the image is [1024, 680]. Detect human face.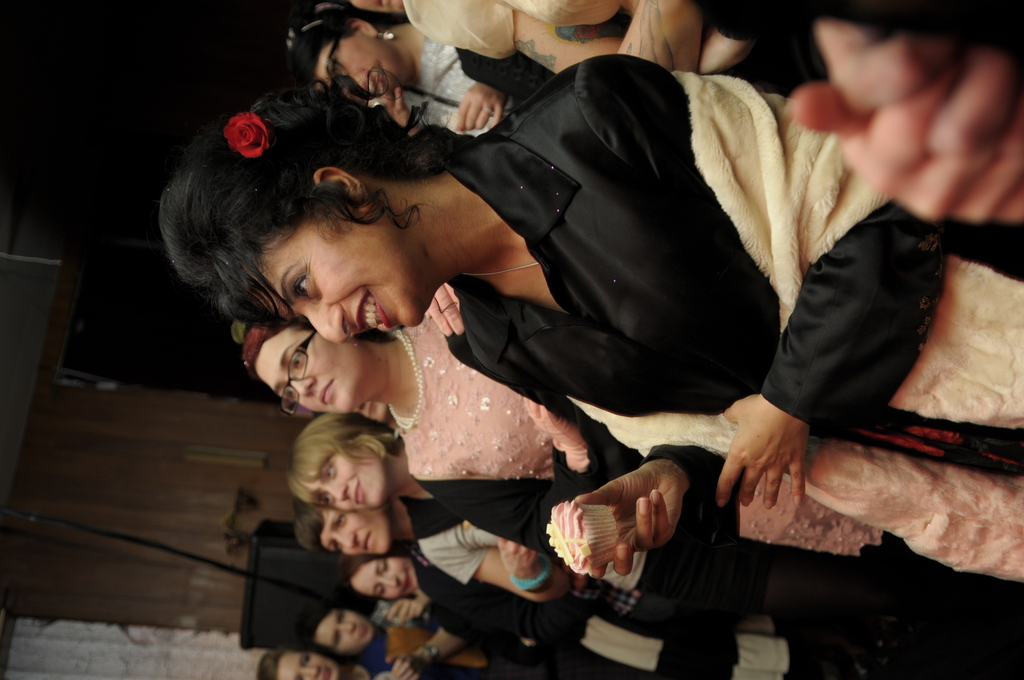
Detection: [250, 329, 368, 416].
